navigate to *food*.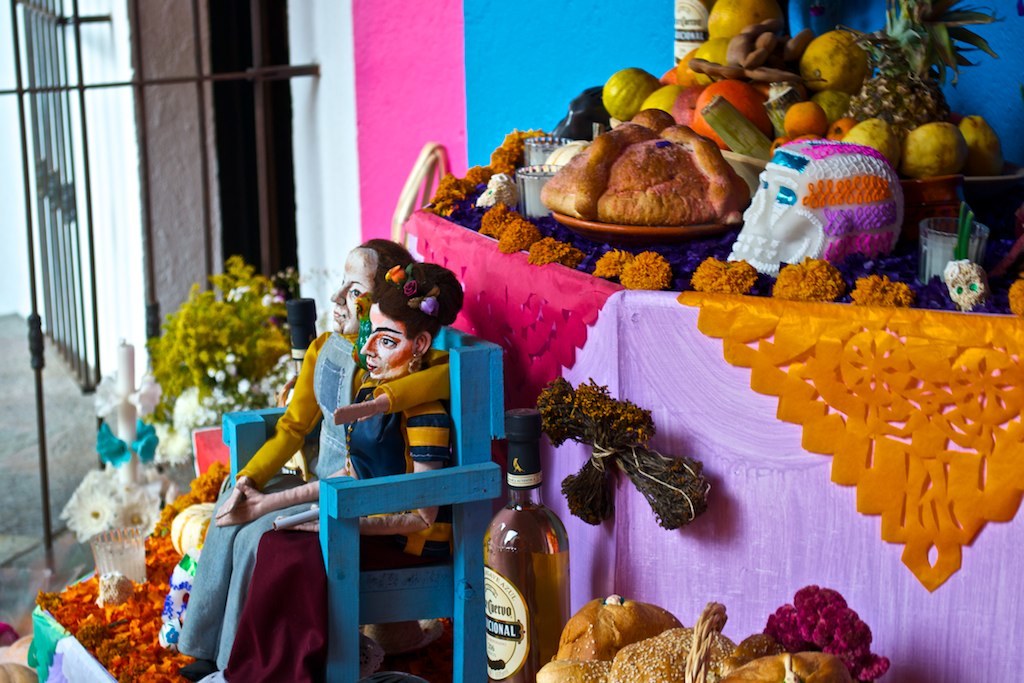
Navigation target: detection(830, 109, 903, 163).
